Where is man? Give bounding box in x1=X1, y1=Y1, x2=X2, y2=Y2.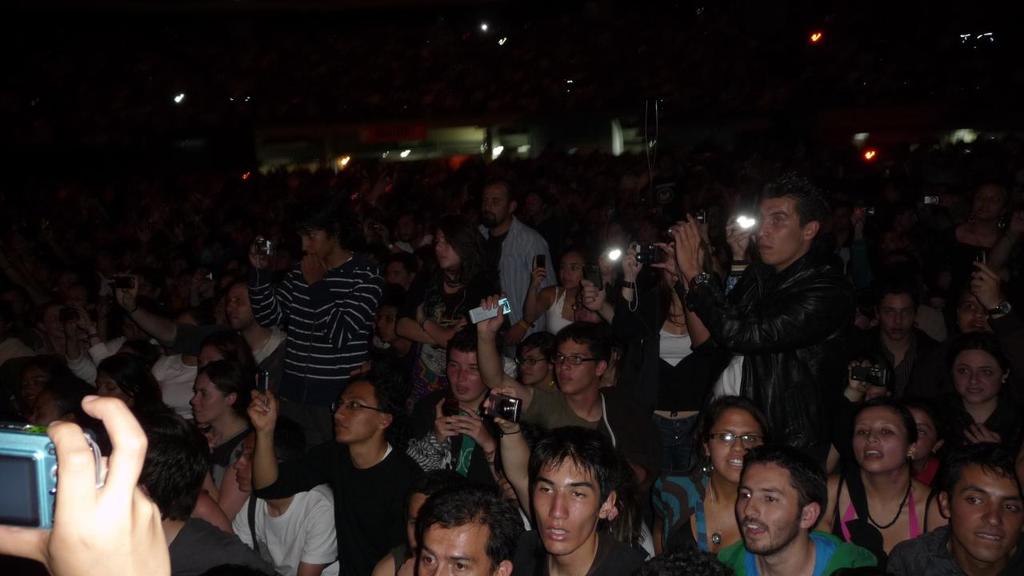
x1=98, y1=406, x2=278, y2=571.
